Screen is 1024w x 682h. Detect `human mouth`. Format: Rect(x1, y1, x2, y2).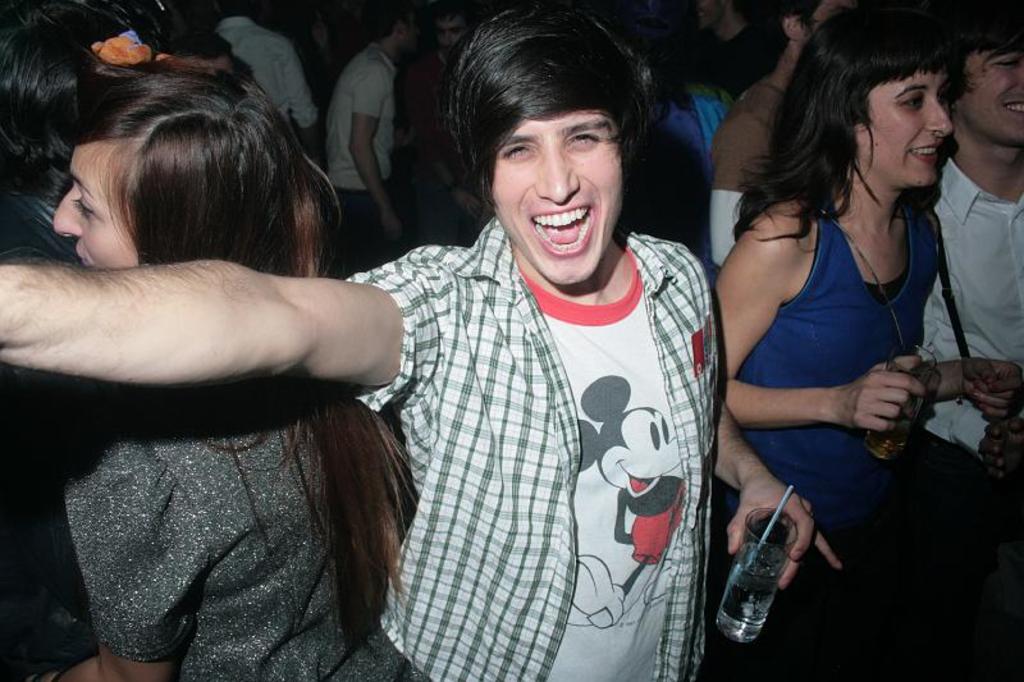
Rect(1000, 100, 1023, 111).
